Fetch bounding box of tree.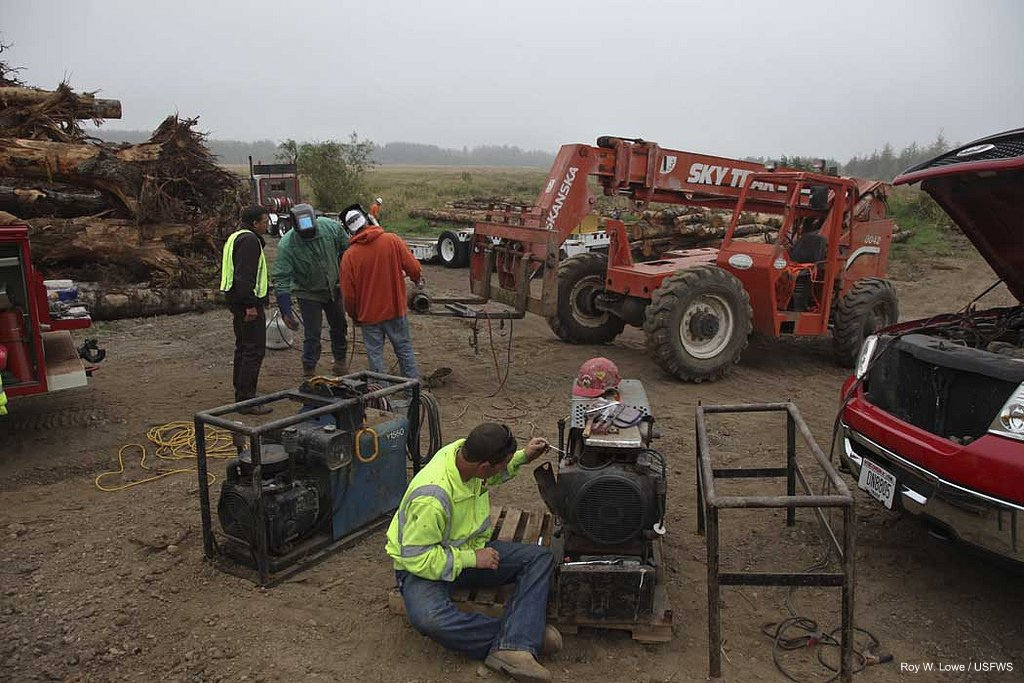
Bbox: bbox=[845, 157, 890, 187].
